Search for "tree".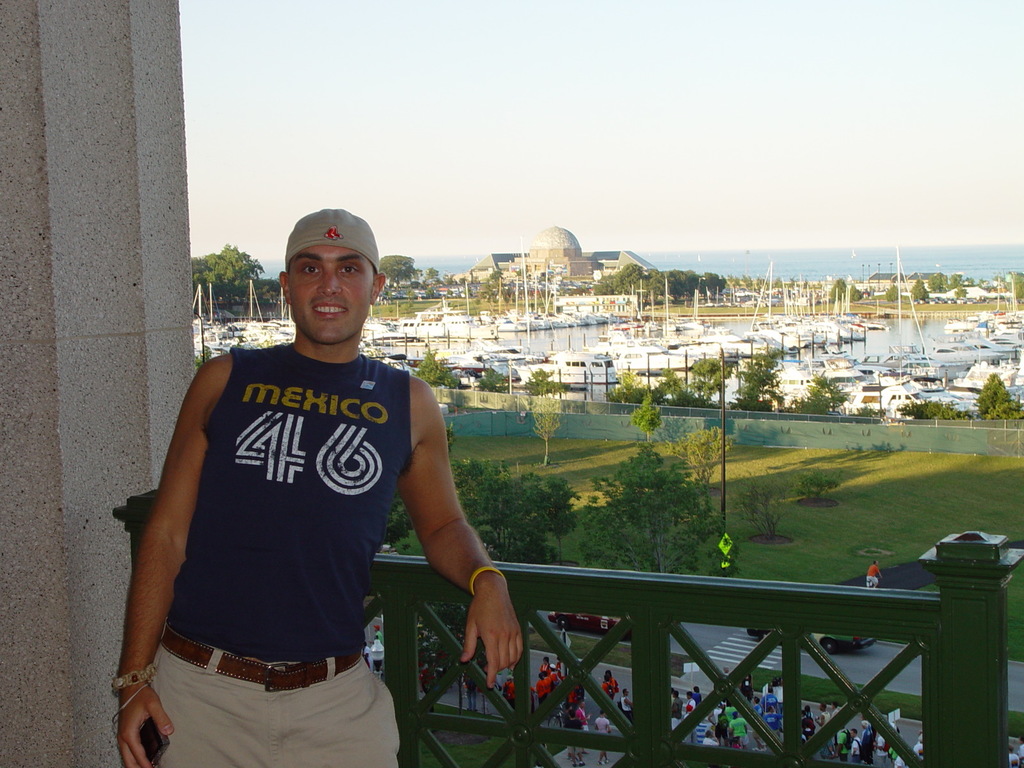
Found at pyautogui.locateOnScreen(376, 253, 419, 291).
